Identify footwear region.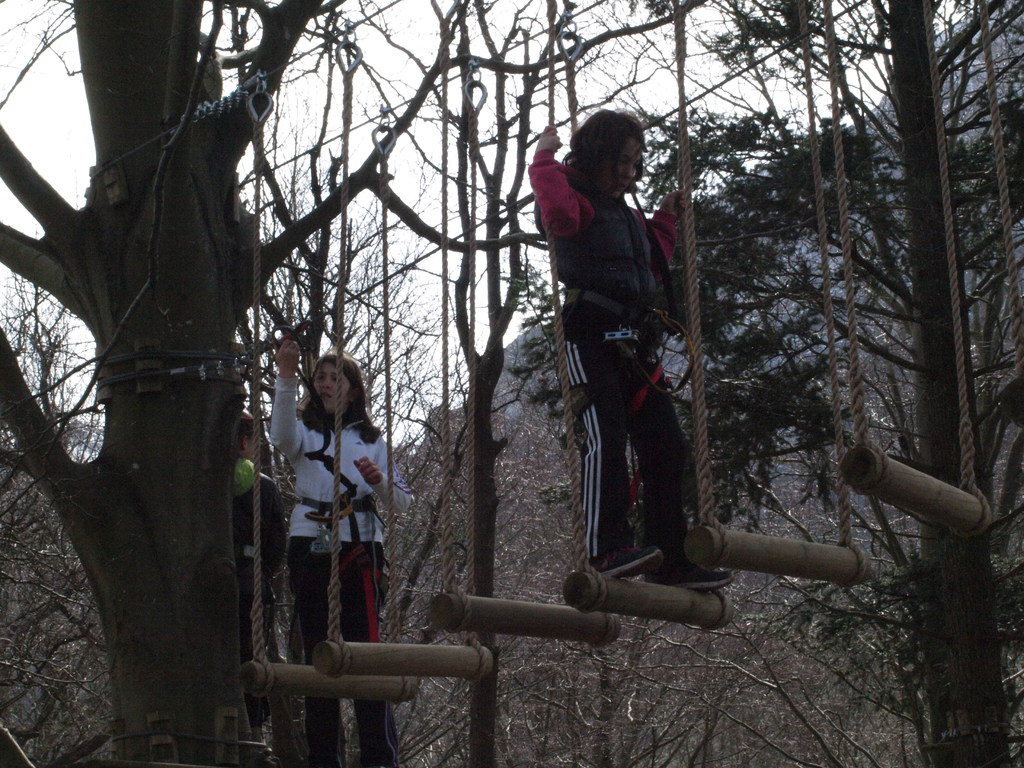
Region: 655 563 737 590.
